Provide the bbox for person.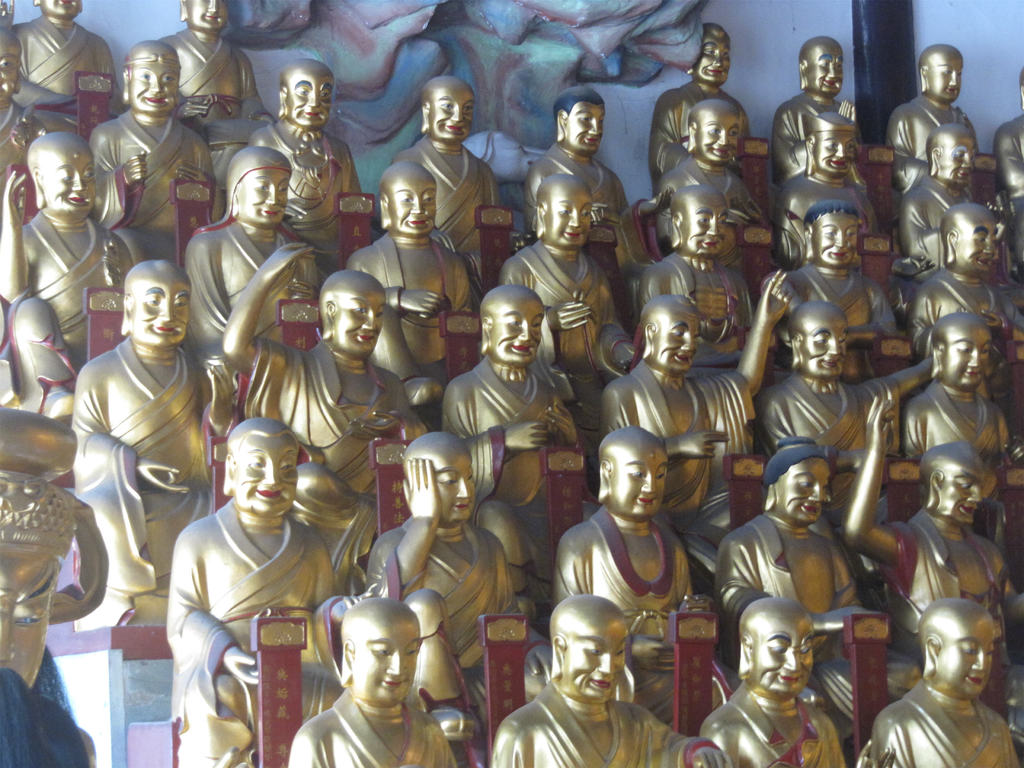
box(373, 66, 496, 273).
